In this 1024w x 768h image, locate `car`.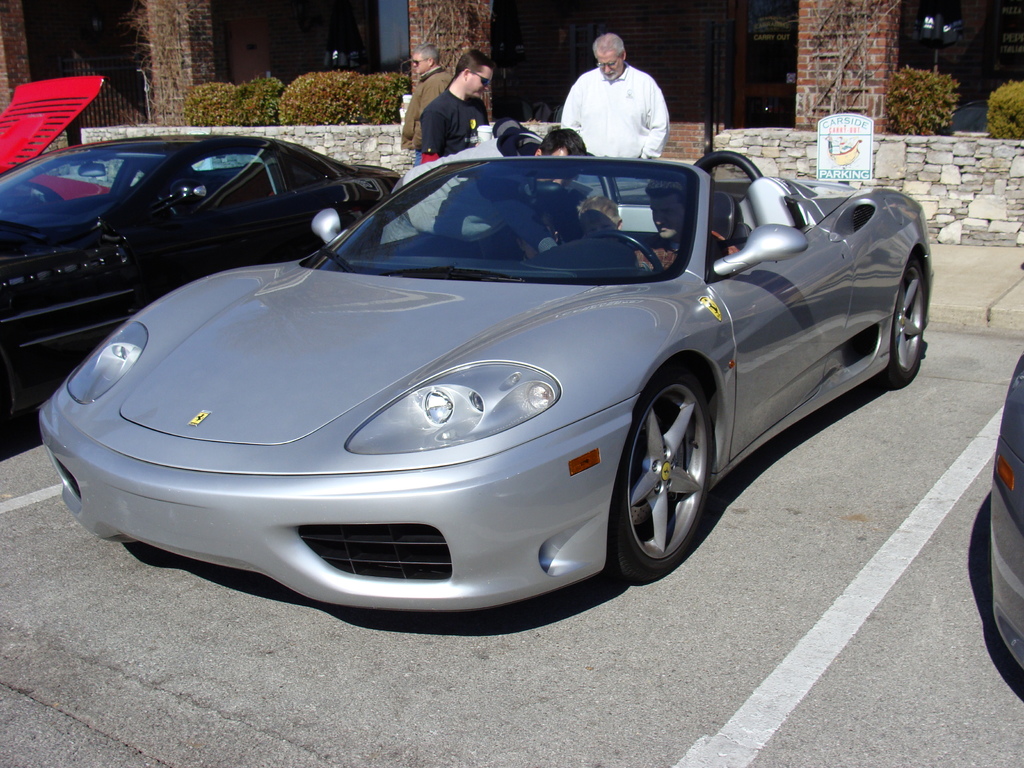
Bounding box: x1=31, y1=155, x2=934, y2=615.
